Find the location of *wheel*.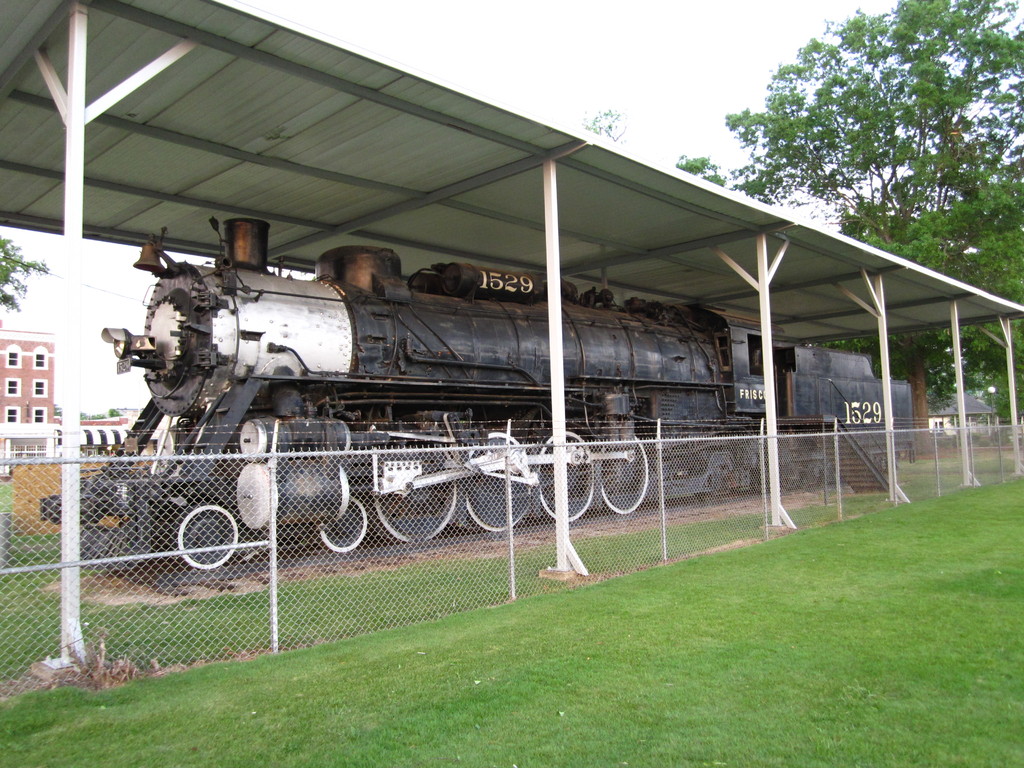
Location: box=[535, 430, 593, 521].
